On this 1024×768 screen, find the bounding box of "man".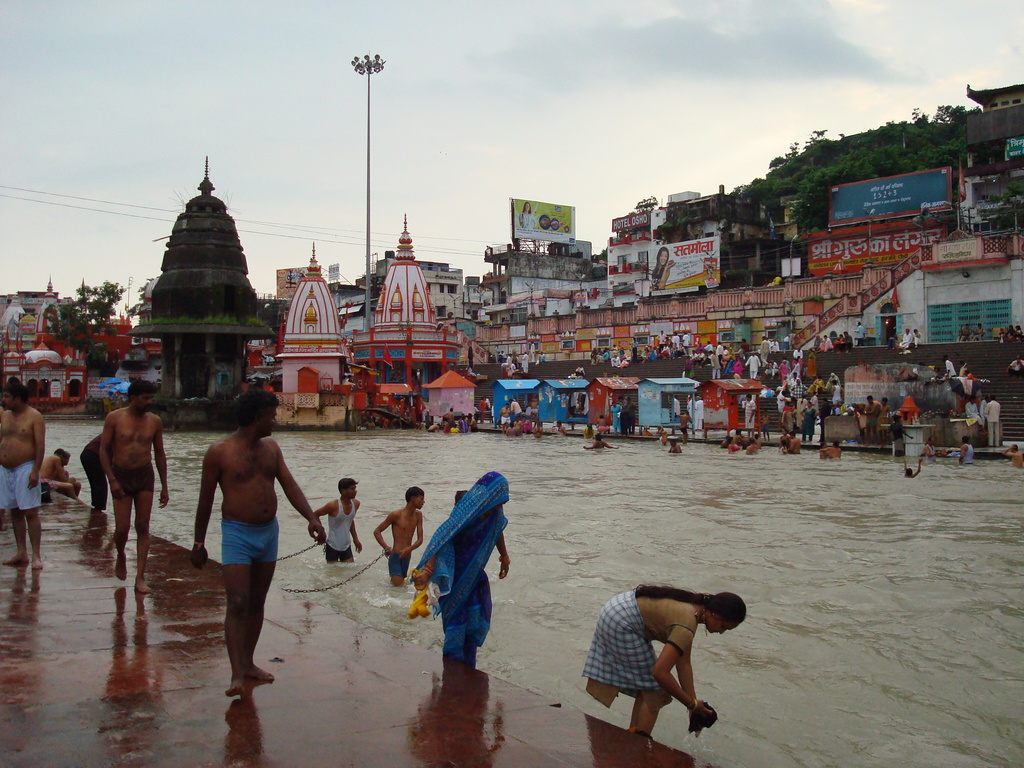
Bounding box: x1=795, y1=381, x2=810, y2=396.
